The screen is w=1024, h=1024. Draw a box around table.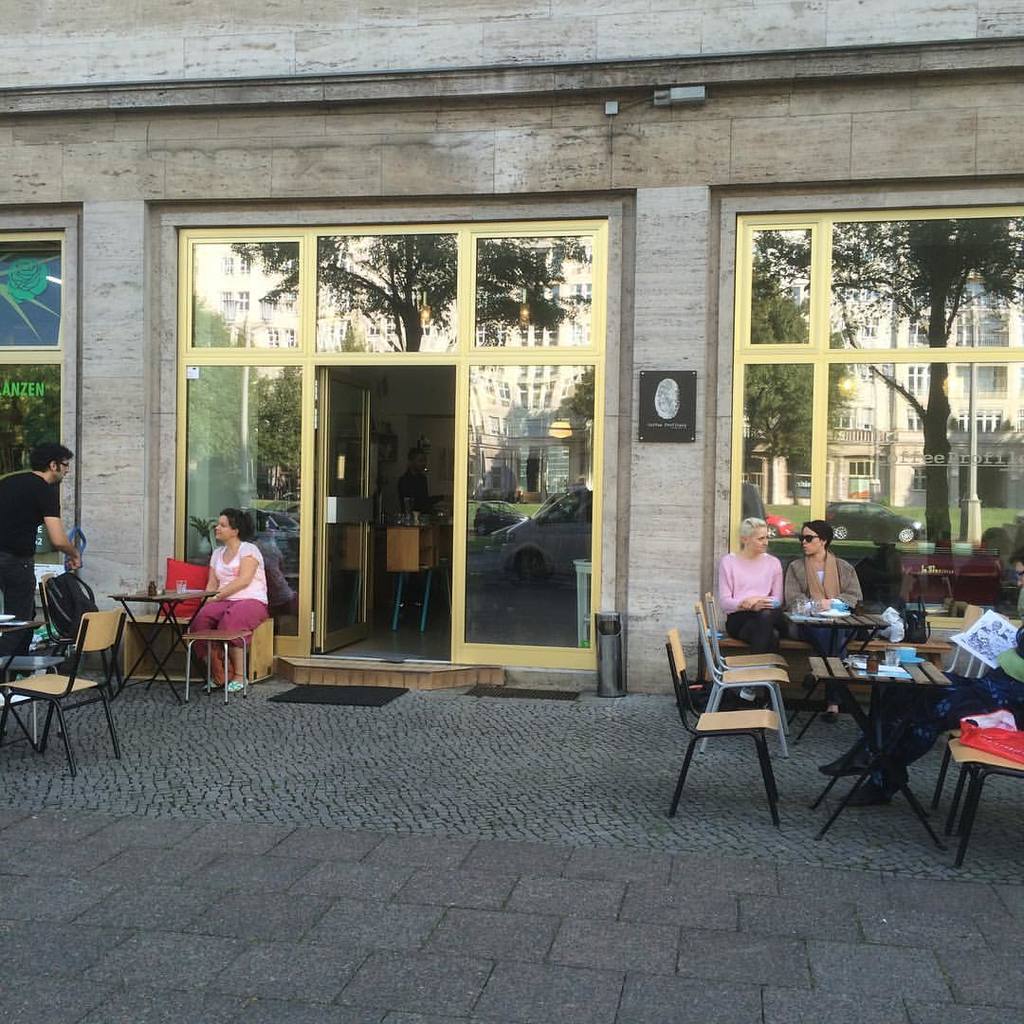
806,624,1015,849.
